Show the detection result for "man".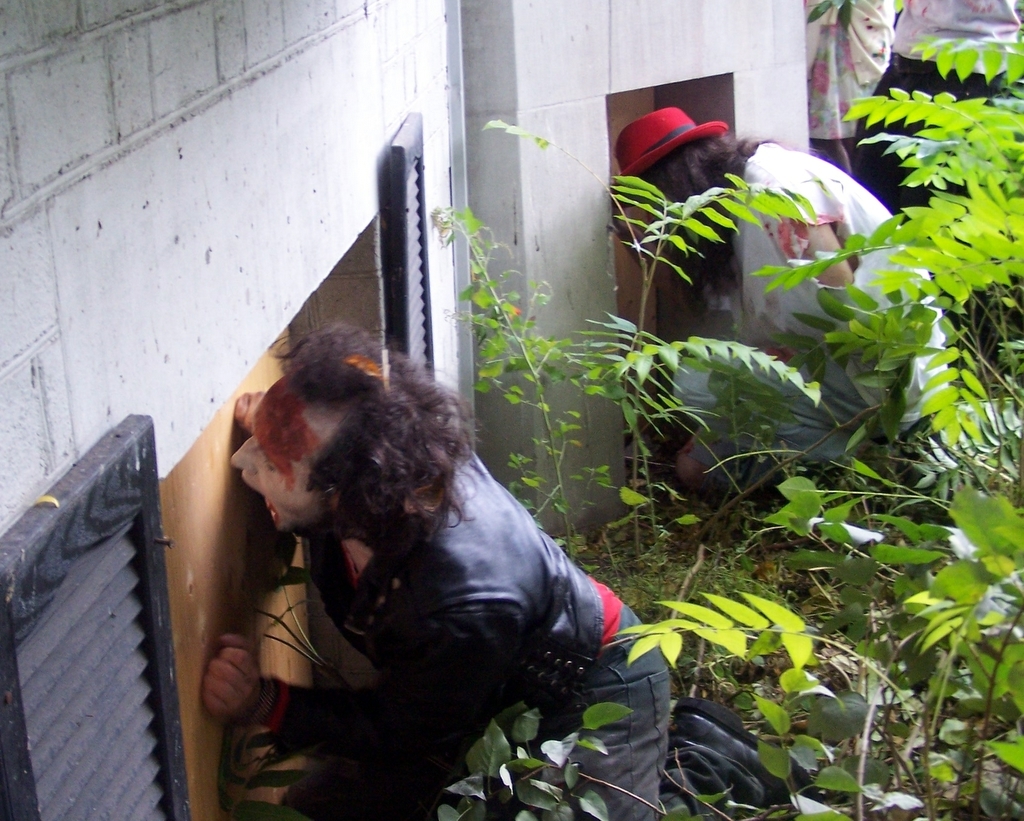
[x1=194, y1=328, x2=679, y2=820].
